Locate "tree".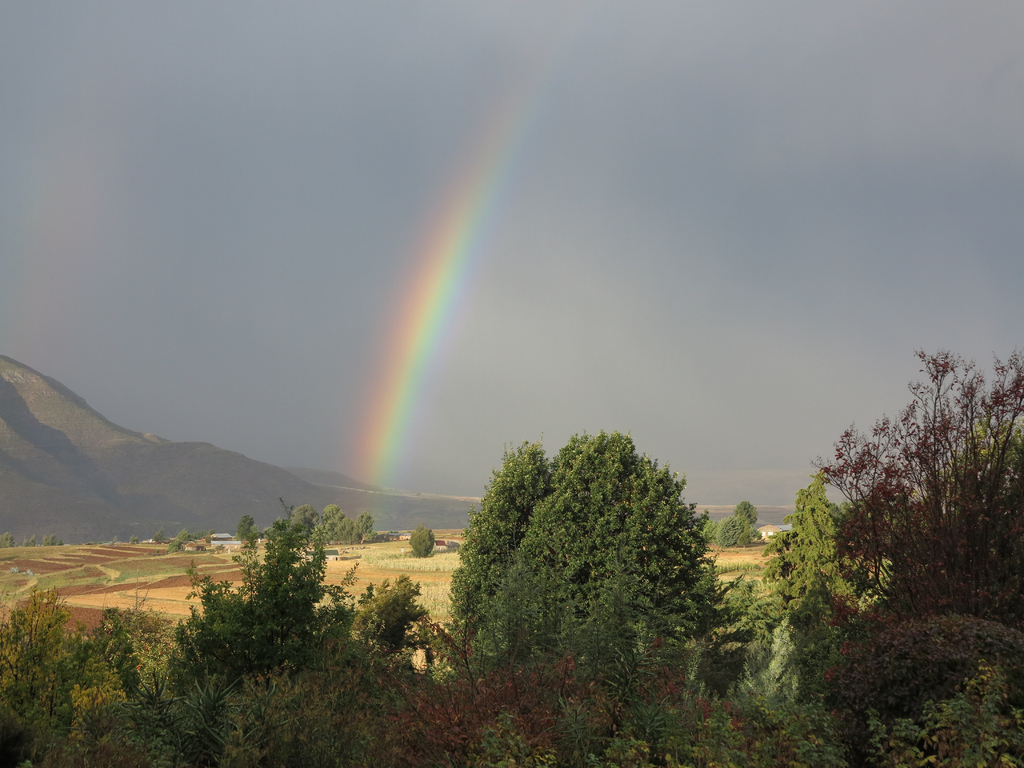
Bounding box: <region>473, 433, 736, 687</region>.
